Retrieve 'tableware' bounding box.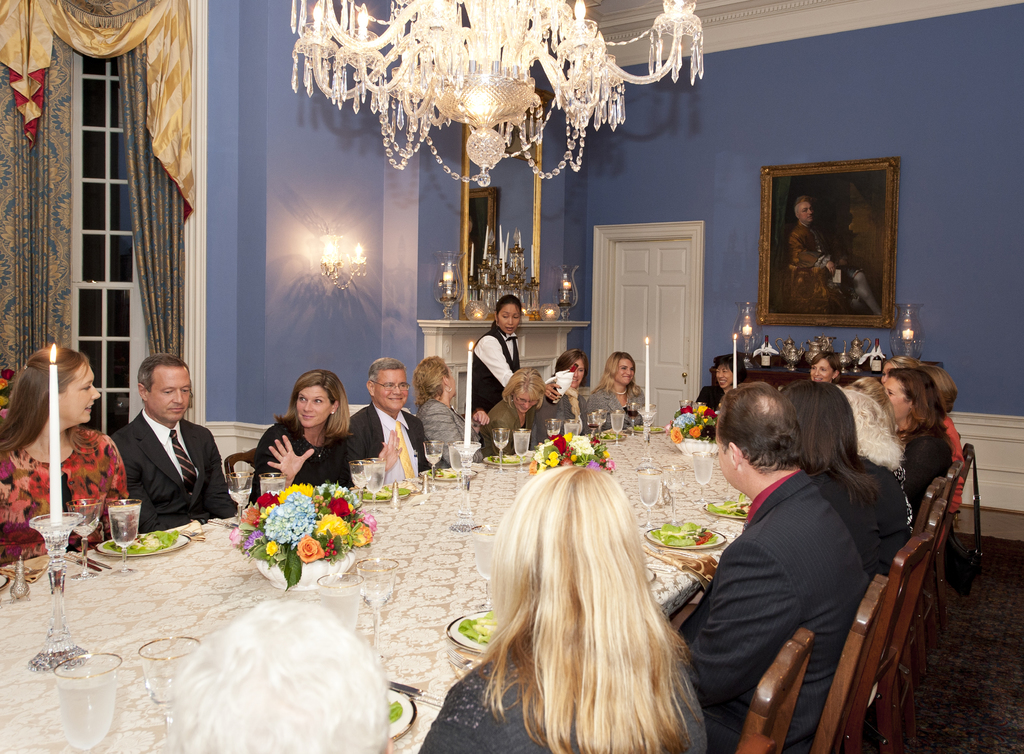
Bounding box: [left=640, top=521, right=729, bottom=550].
